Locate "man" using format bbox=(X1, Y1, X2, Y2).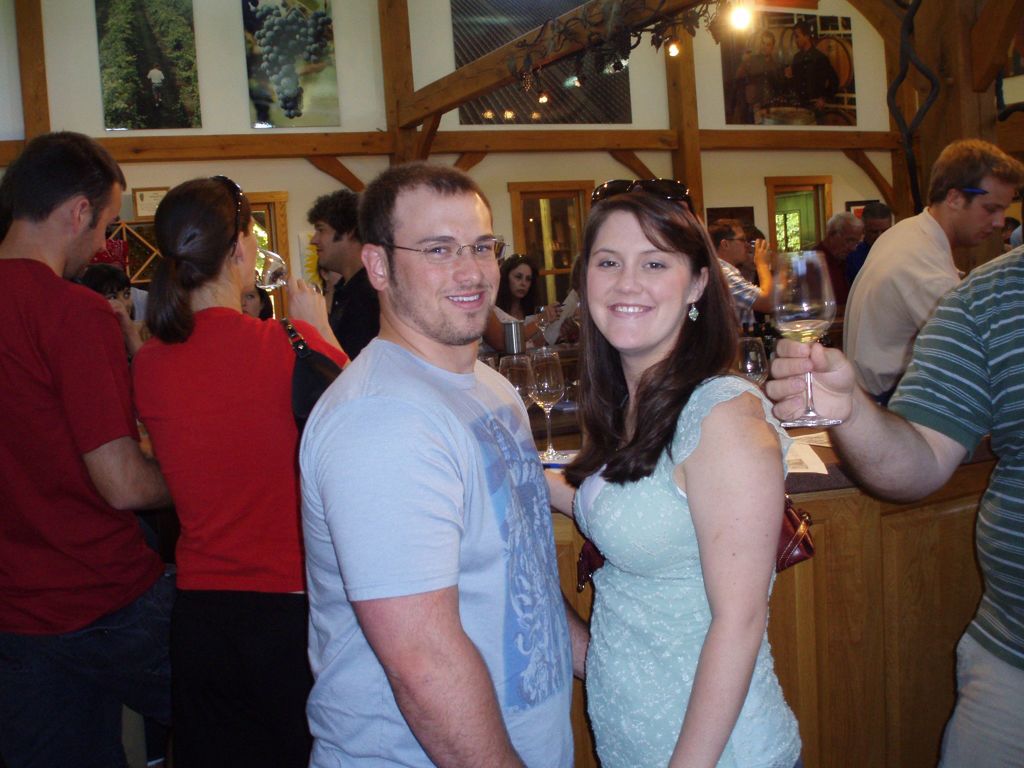
bbox=(845, 135, 1023, 404).
